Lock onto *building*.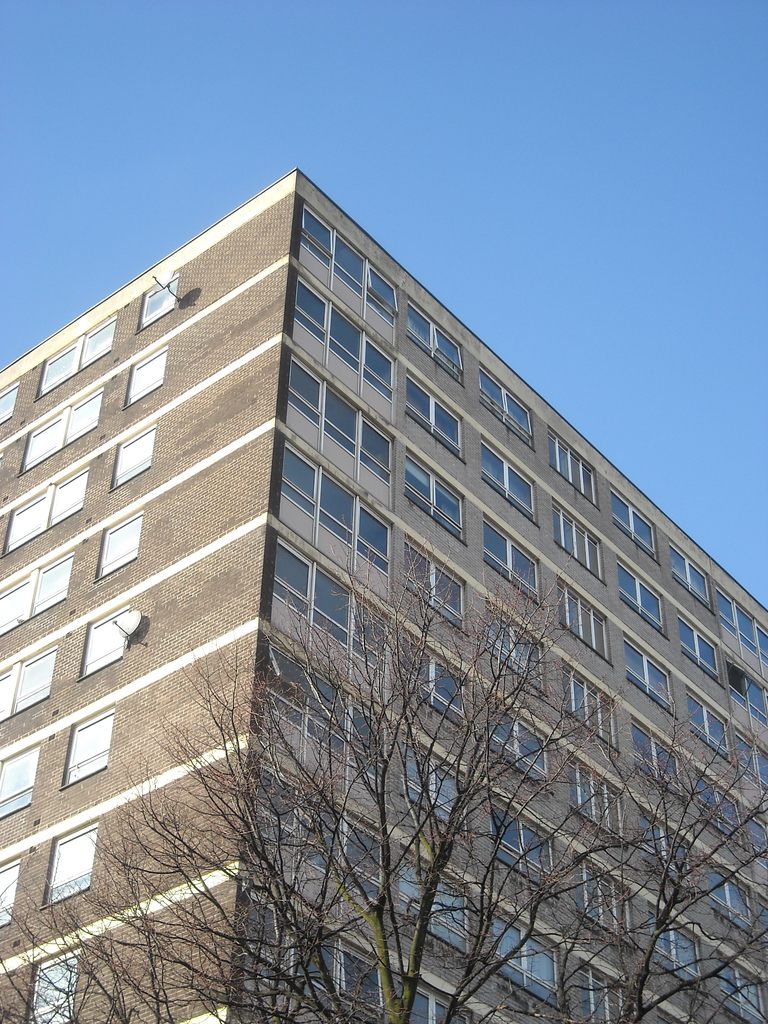
Locked: {"left": 0, "top": 167, "right": 767, "bottom": 1023}.
